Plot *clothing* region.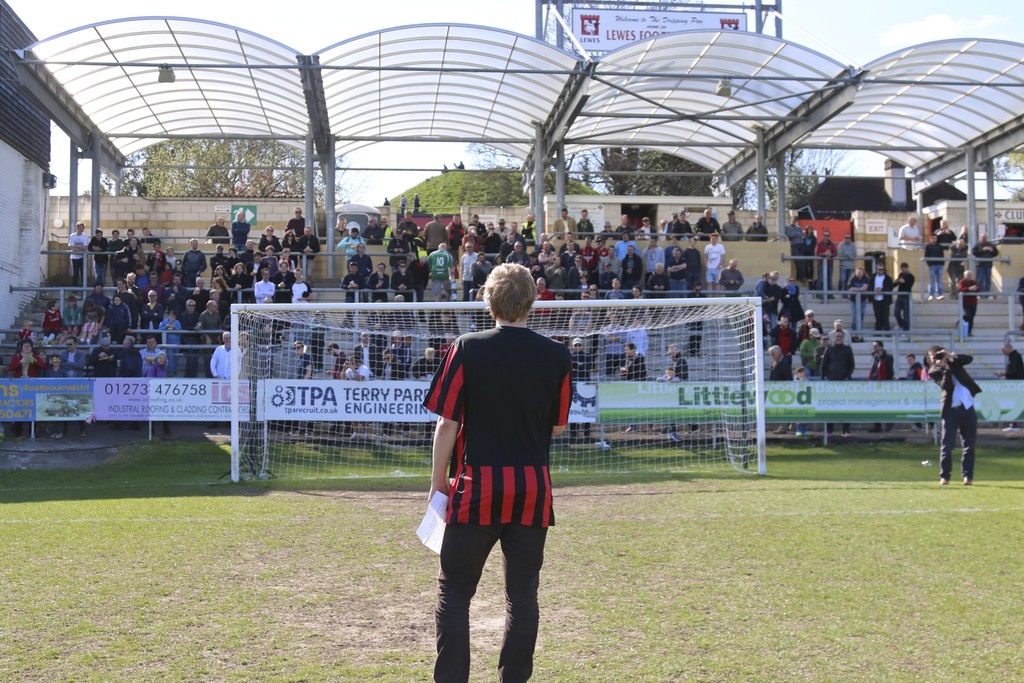
Plotted at (left=600, top=256, right=620, bottom=281).
